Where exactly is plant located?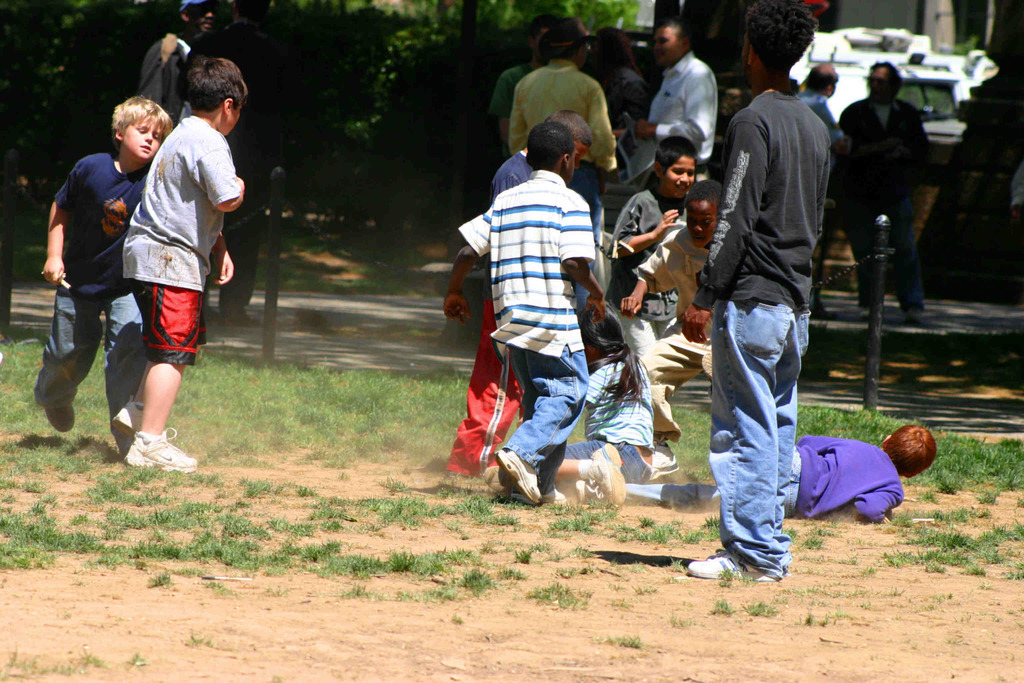
Its bounding box is <box>399,582,429,604</box>.
